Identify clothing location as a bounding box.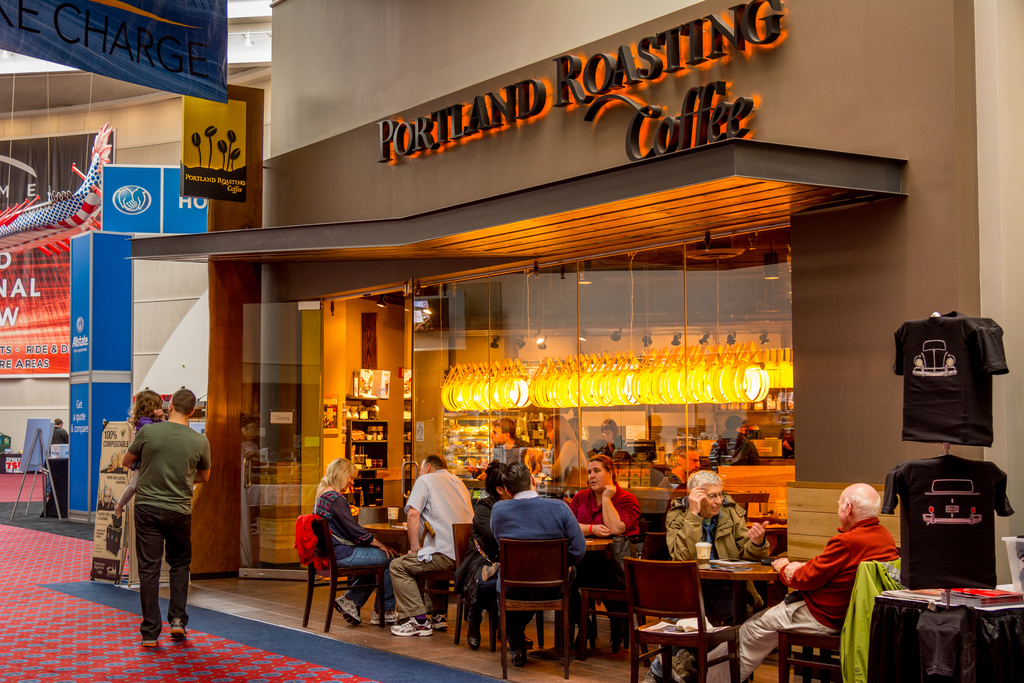
[666, 491, 768, 682].
